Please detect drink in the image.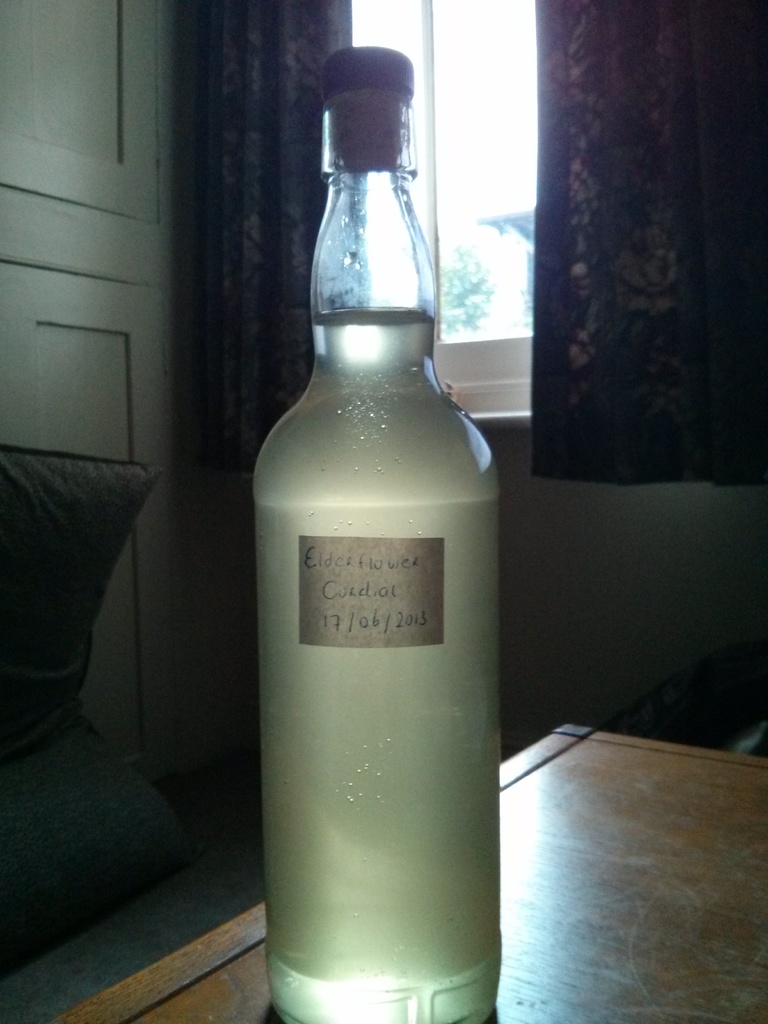
254,42,500,1023.
